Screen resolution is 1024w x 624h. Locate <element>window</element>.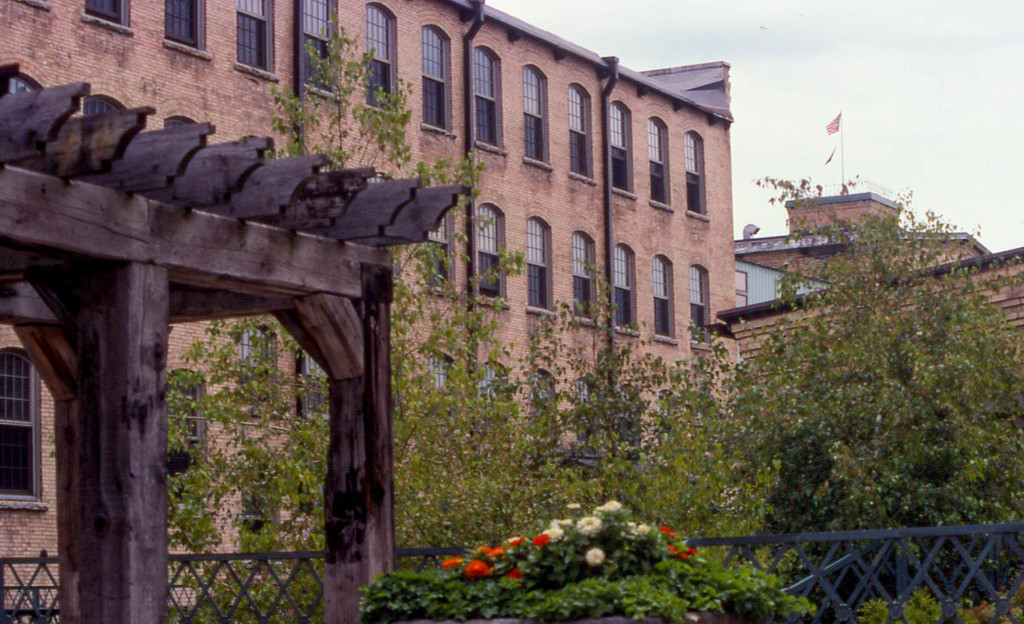
(left=420, top=26, right=456, bottom=135).
